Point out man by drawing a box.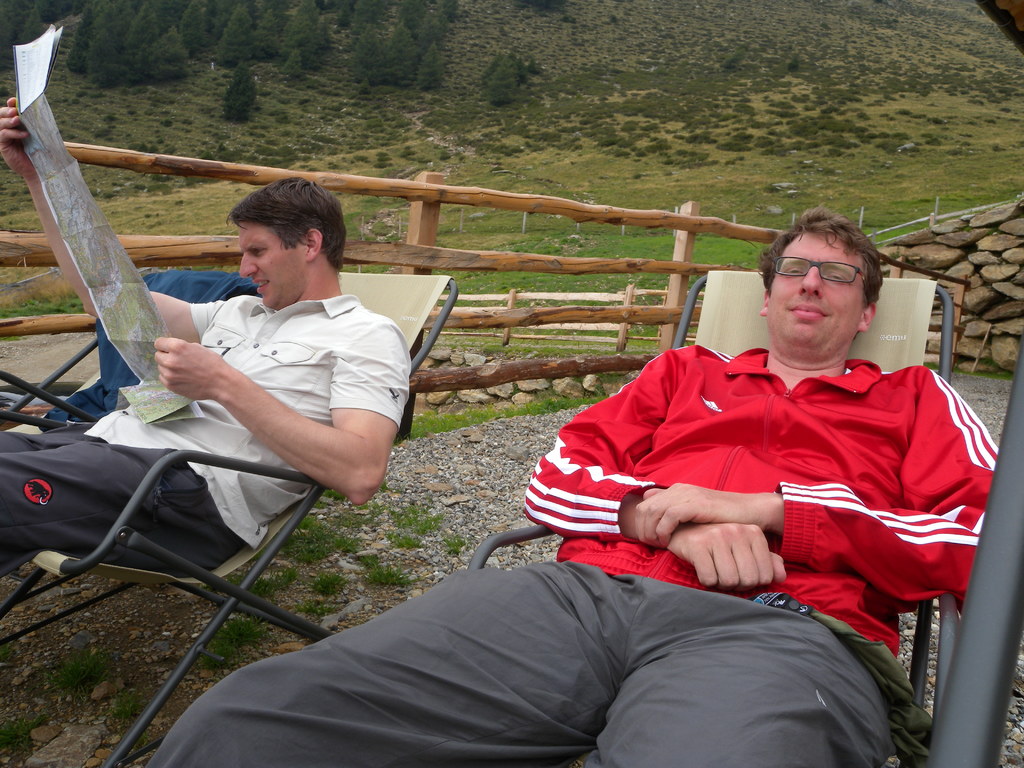
{"left": 409, "top": 237, "right": 970, "bottom": 721}.
